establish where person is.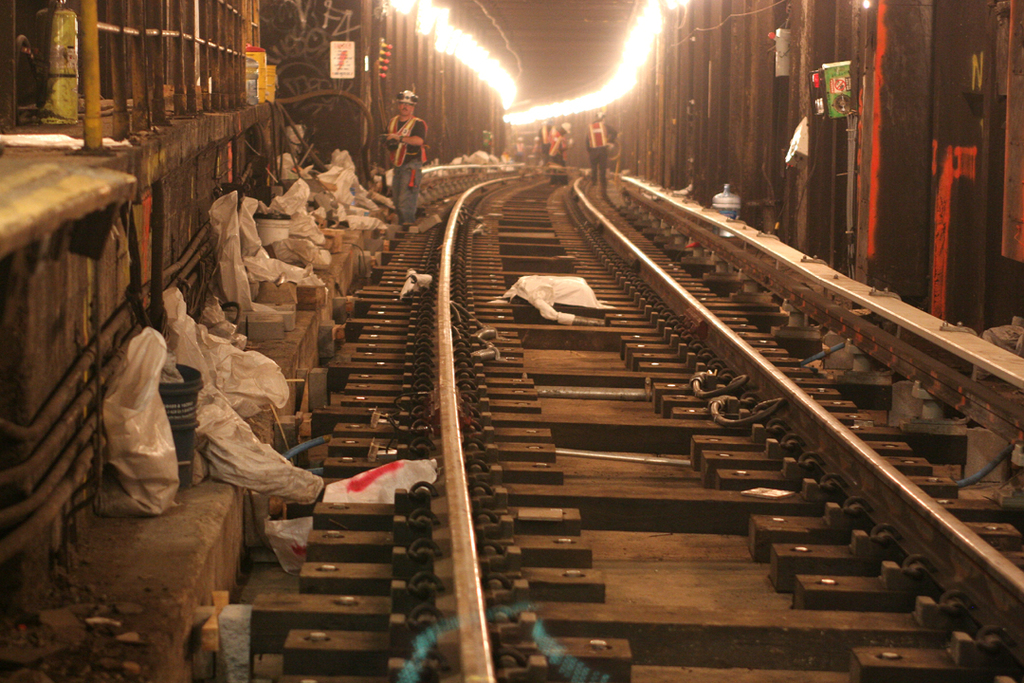
Established at <box>375,94,432,230</box>.
